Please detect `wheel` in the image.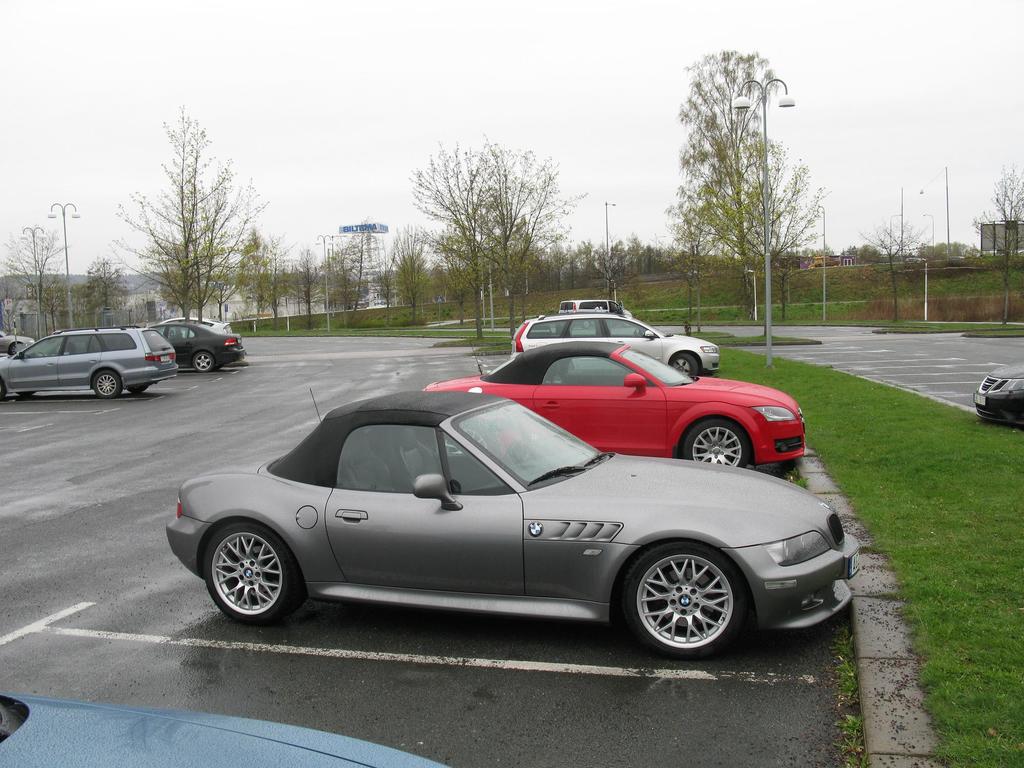
<box>17,390,35,396</box>.
